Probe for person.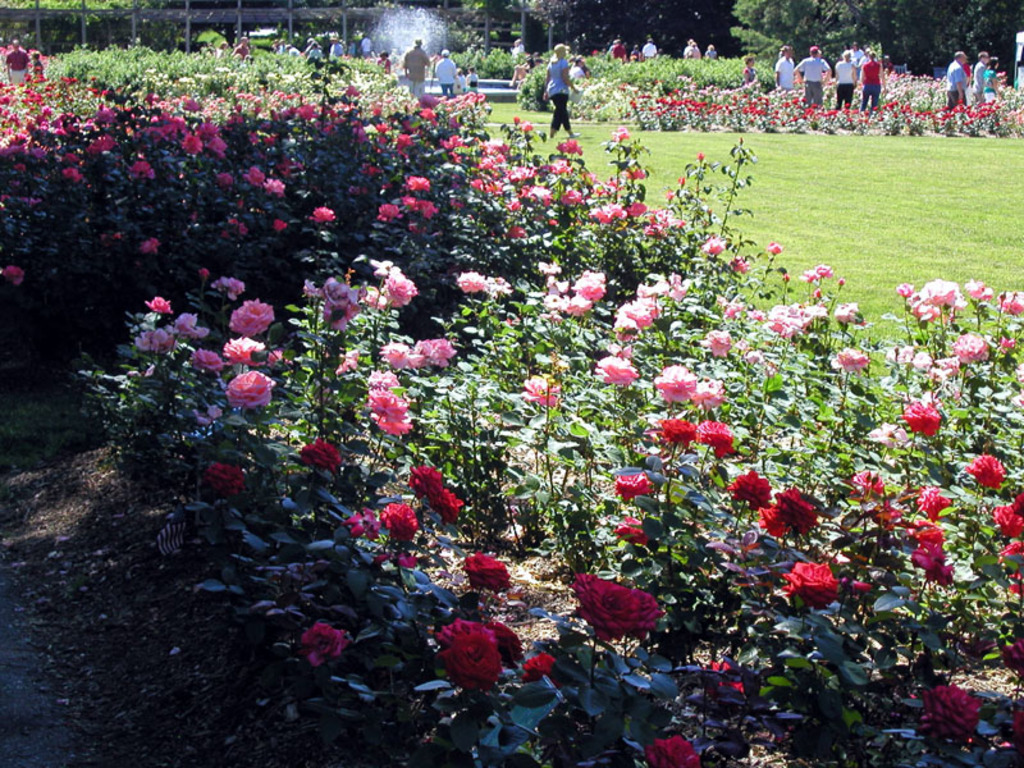
Probe result: box(859, 47, 886, 110).
